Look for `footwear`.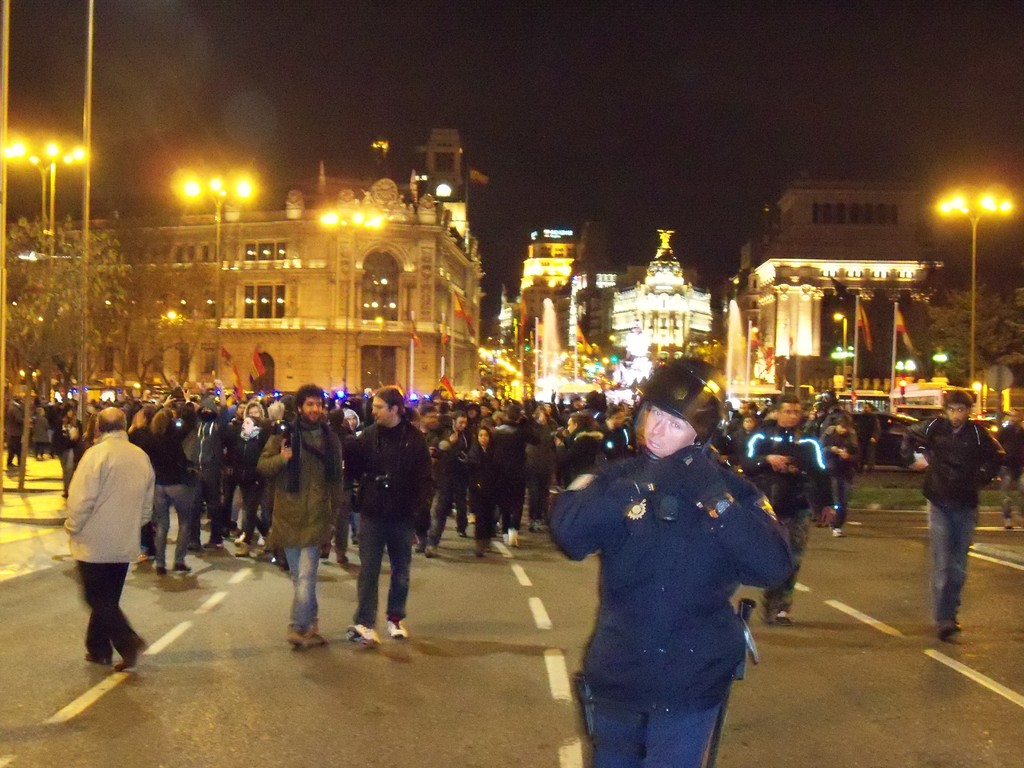
Found: (508, 526, 520, 543).
